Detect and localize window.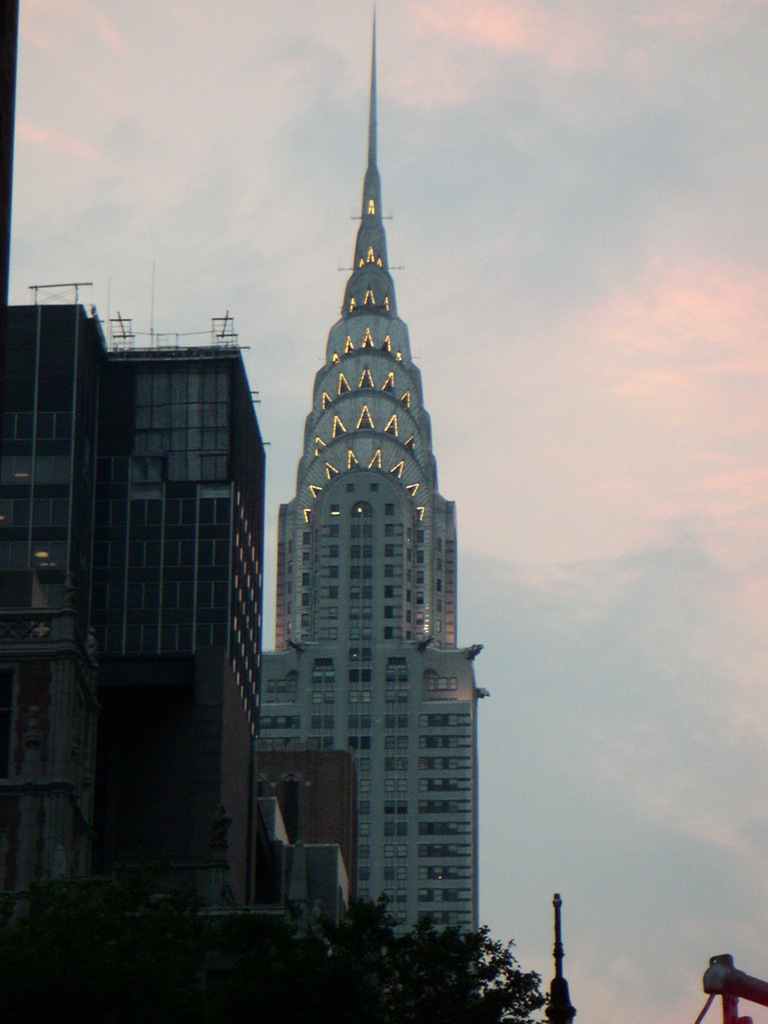
Localized at <region>34, 454, 72, 488</region>.
